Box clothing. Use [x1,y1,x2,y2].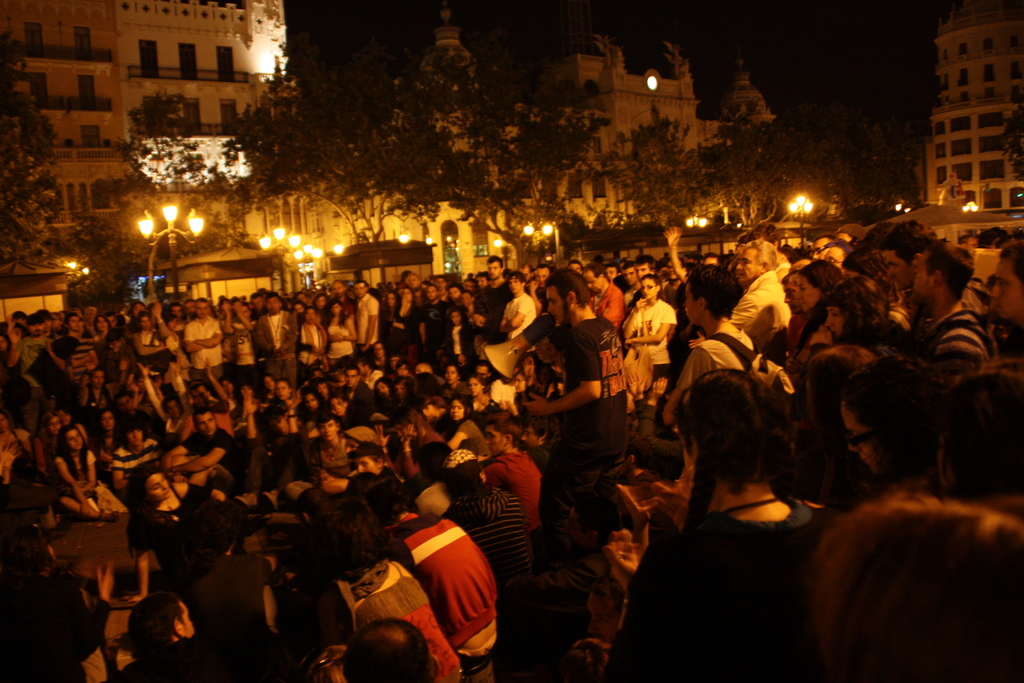
[182,315,221,391].
